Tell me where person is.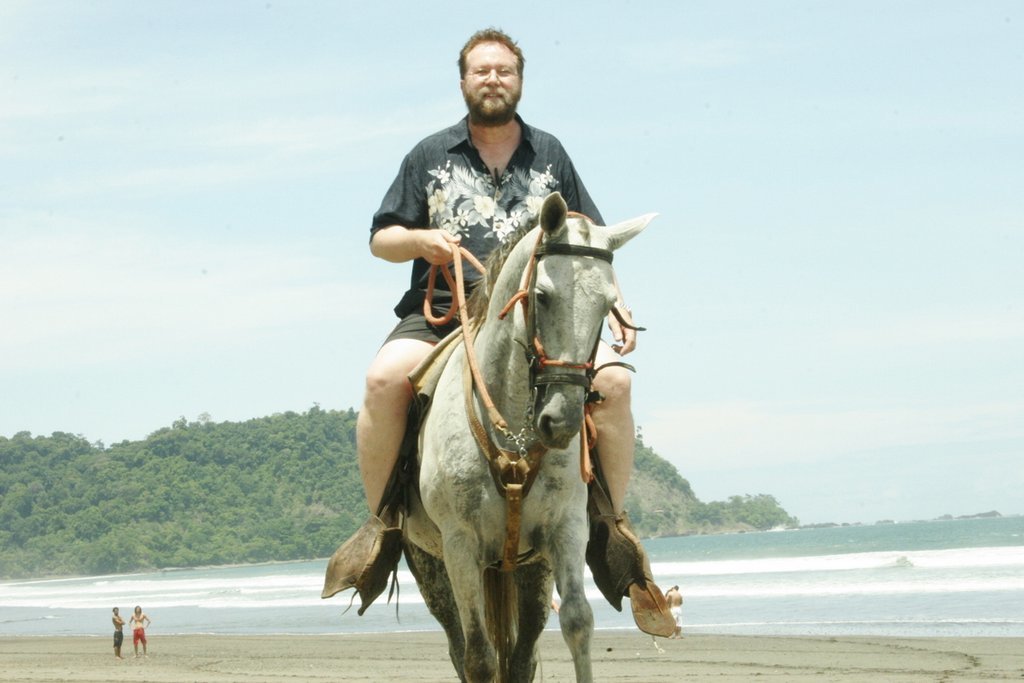
person is at l=664, t=585, r=684, b=639.
